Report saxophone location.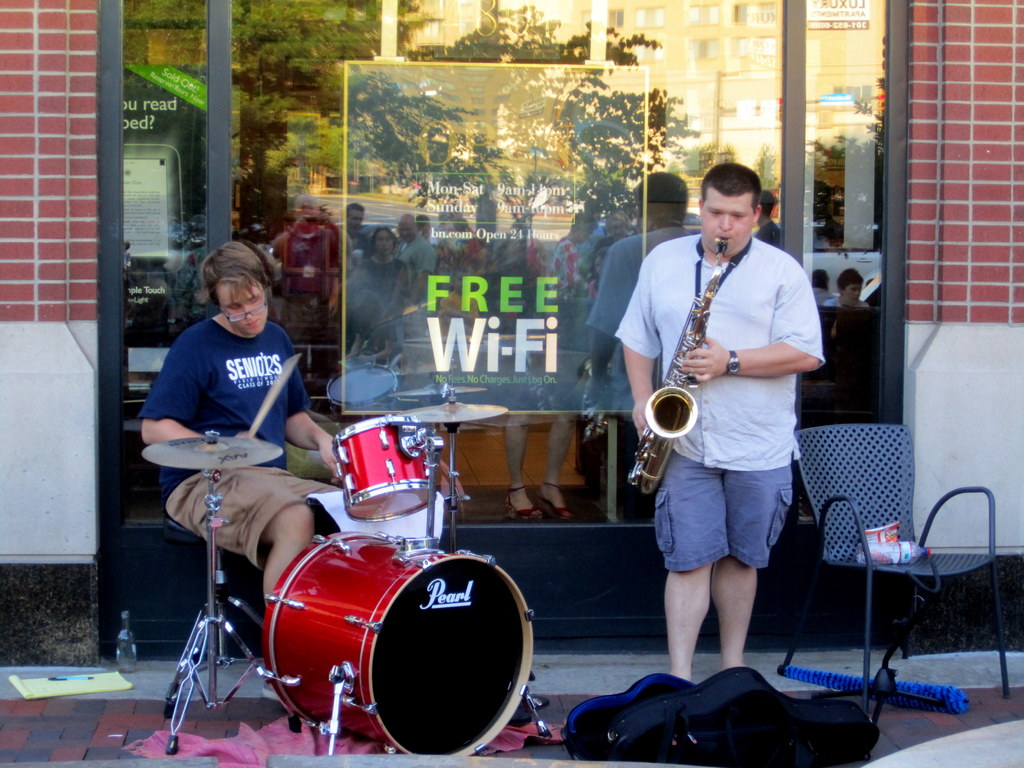
Report: rect(628, 236, 730, 495).
